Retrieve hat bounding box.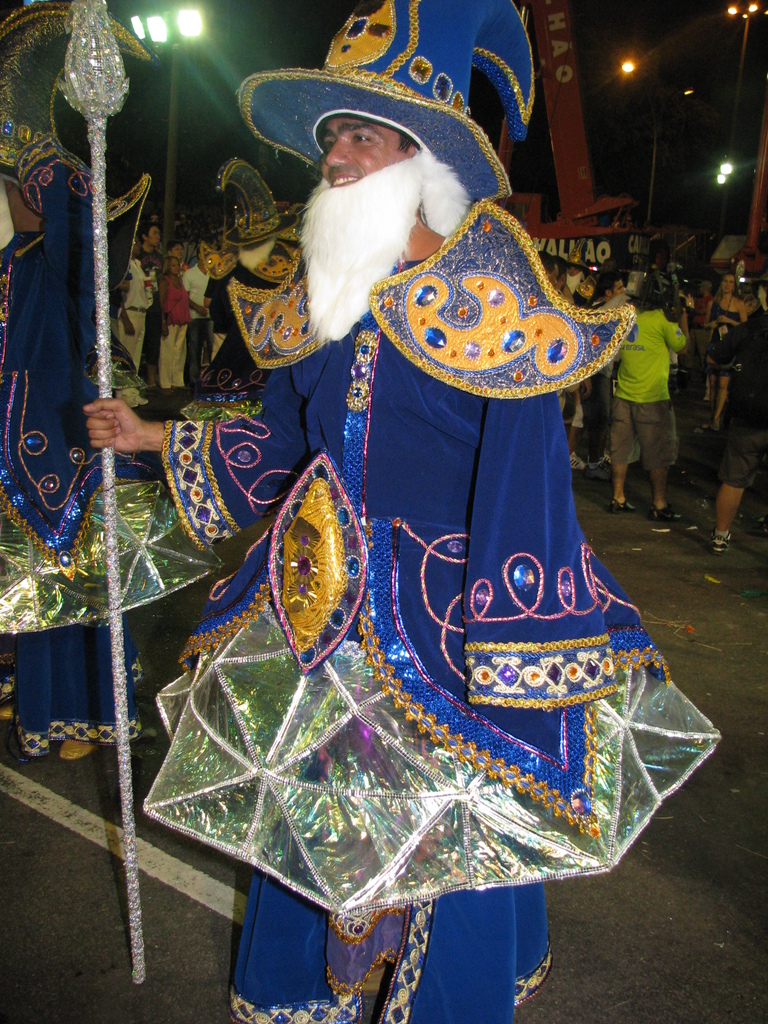
Bounding box: locate(236, 0, 532, 204).
